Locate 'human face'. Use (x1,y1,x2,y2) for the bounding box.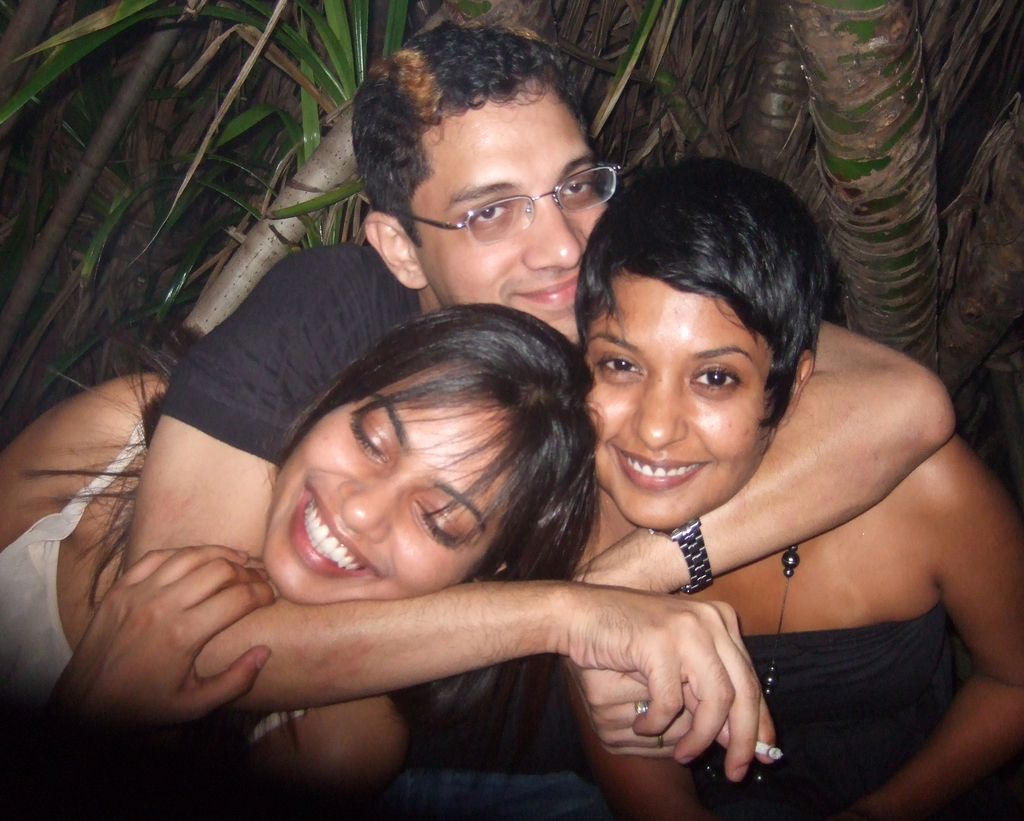
(579,259,782,533).
